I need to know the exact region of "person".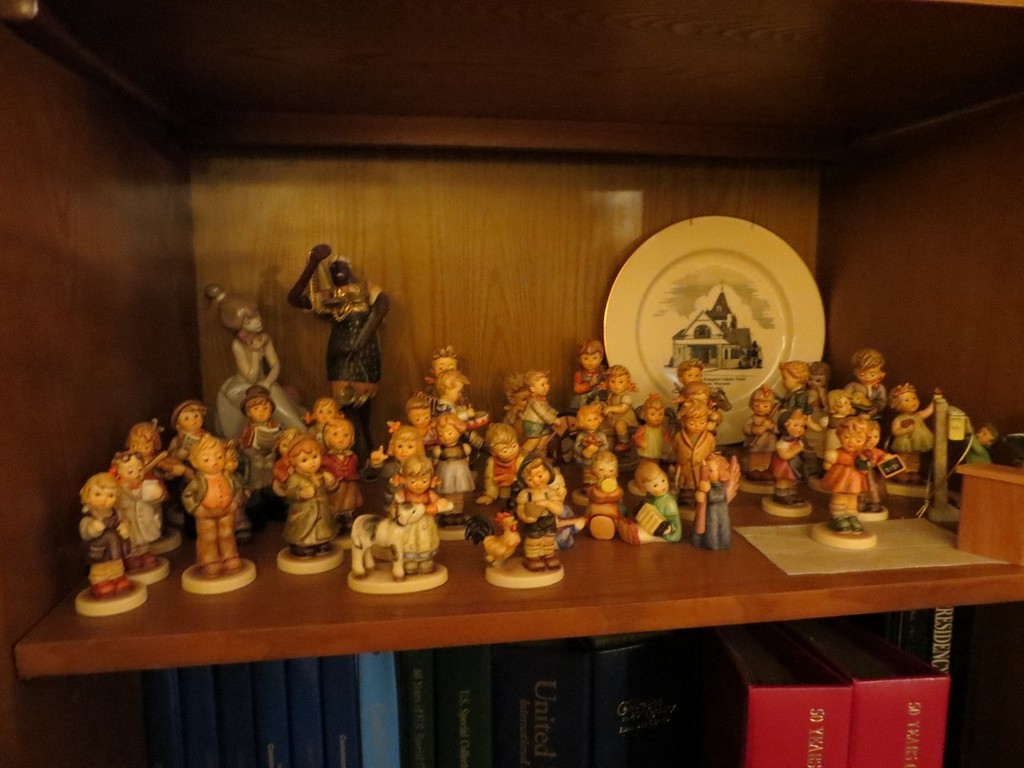
Region: [left=563, top=337, right=603, bottom=410].
